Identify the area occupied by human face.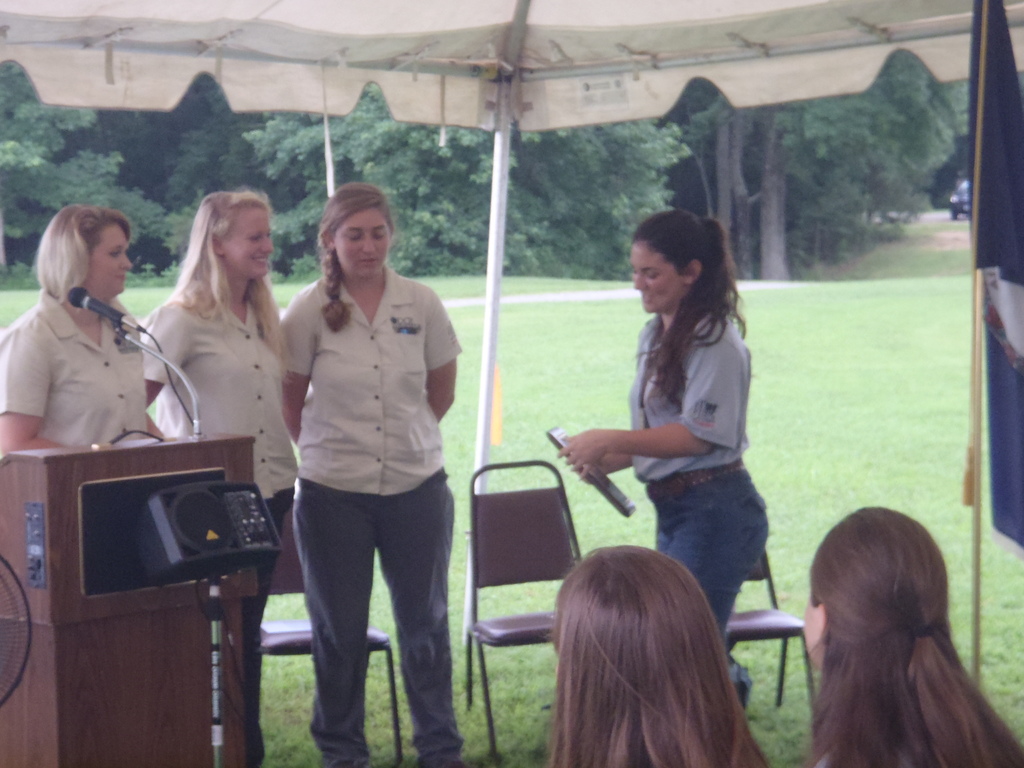
Area: left=91, top=225, right=131, bottom=291.
